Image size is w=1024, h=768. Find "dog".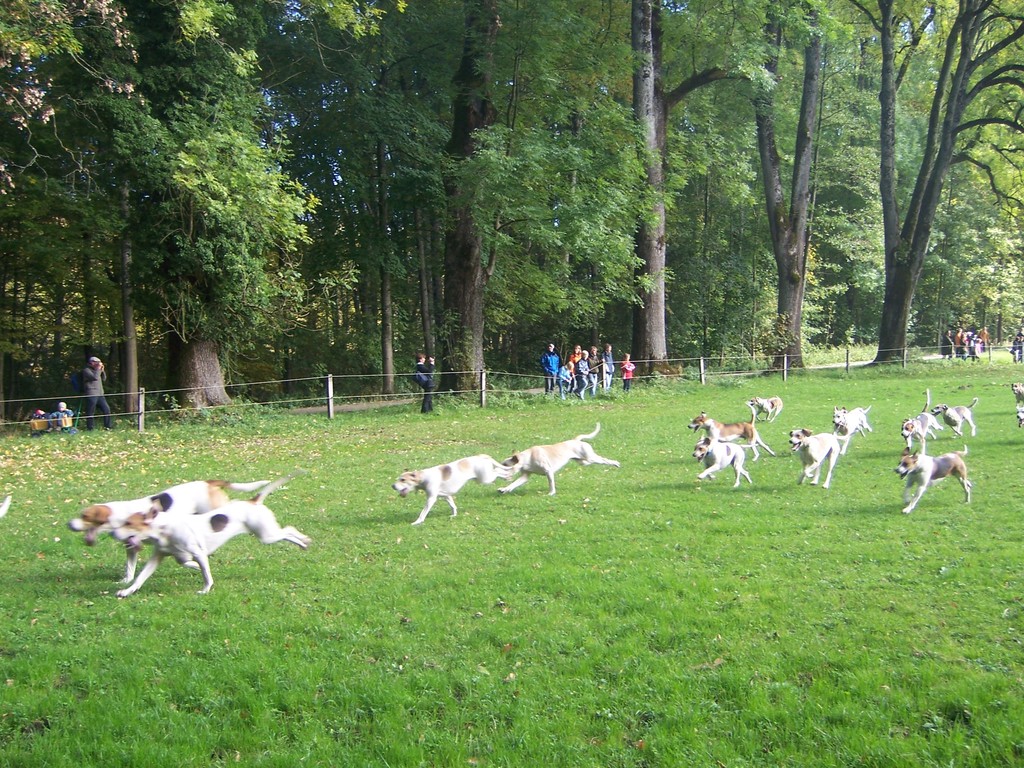
933/399/979/437.
